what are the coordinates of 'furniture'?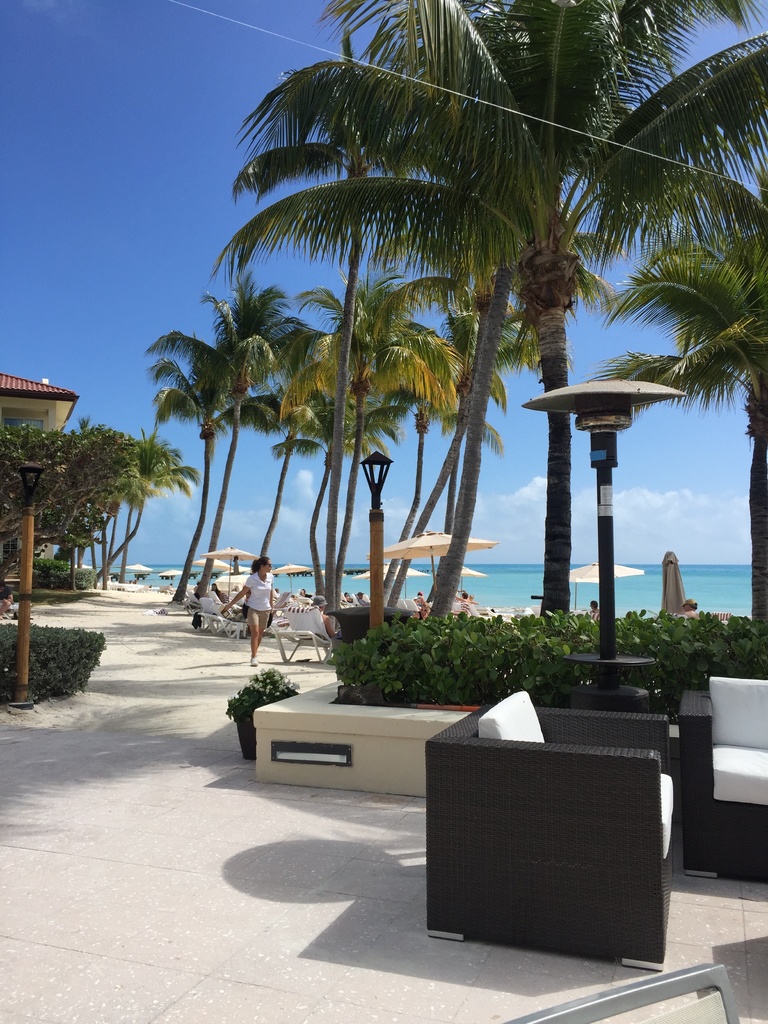
bbox=(182, 586, 200, 616).
